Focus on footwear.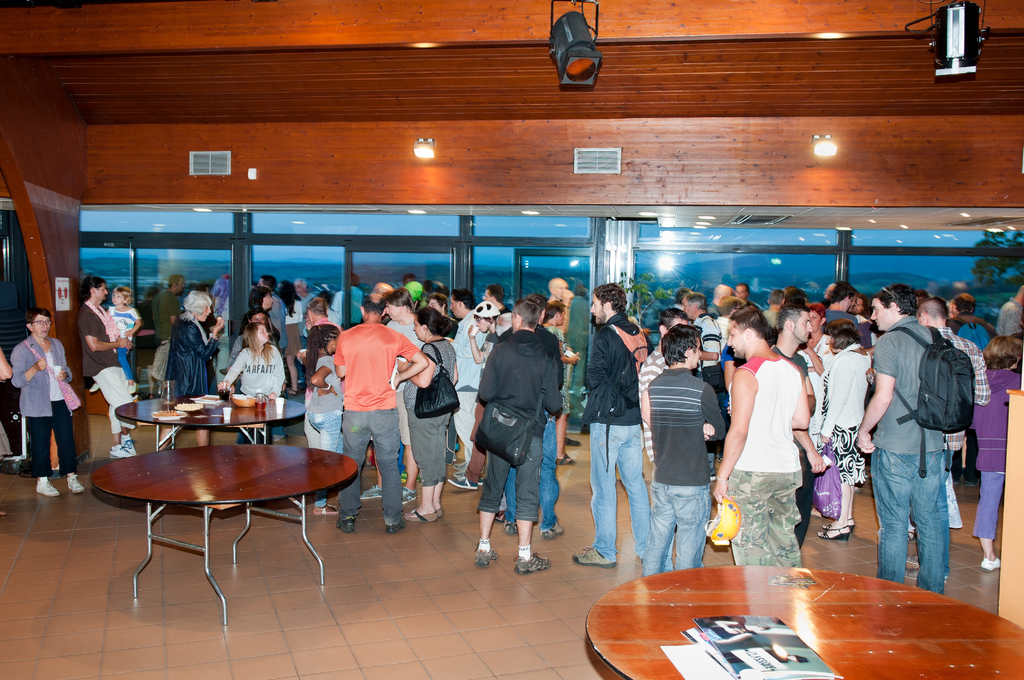
Focused at detection(65, 471, 85, 498).
